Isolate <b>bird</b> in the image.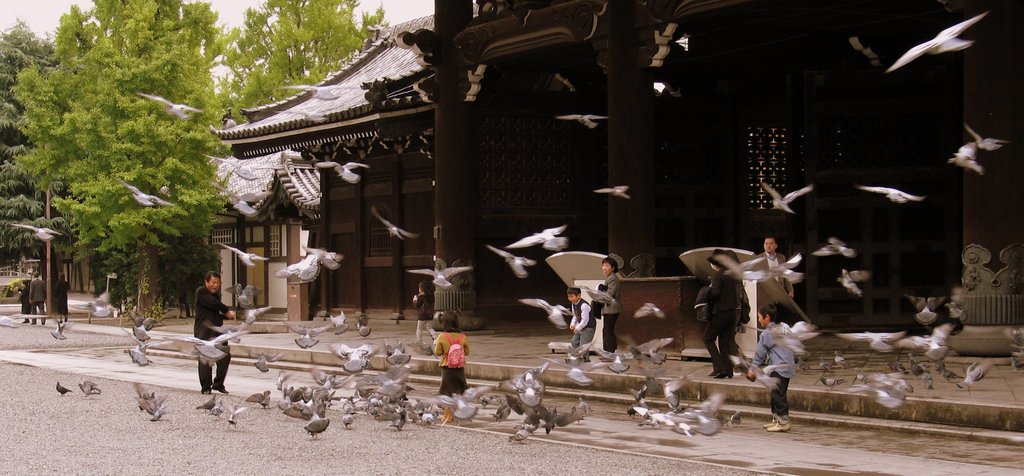
Isolated region: 559/113/611/132.
